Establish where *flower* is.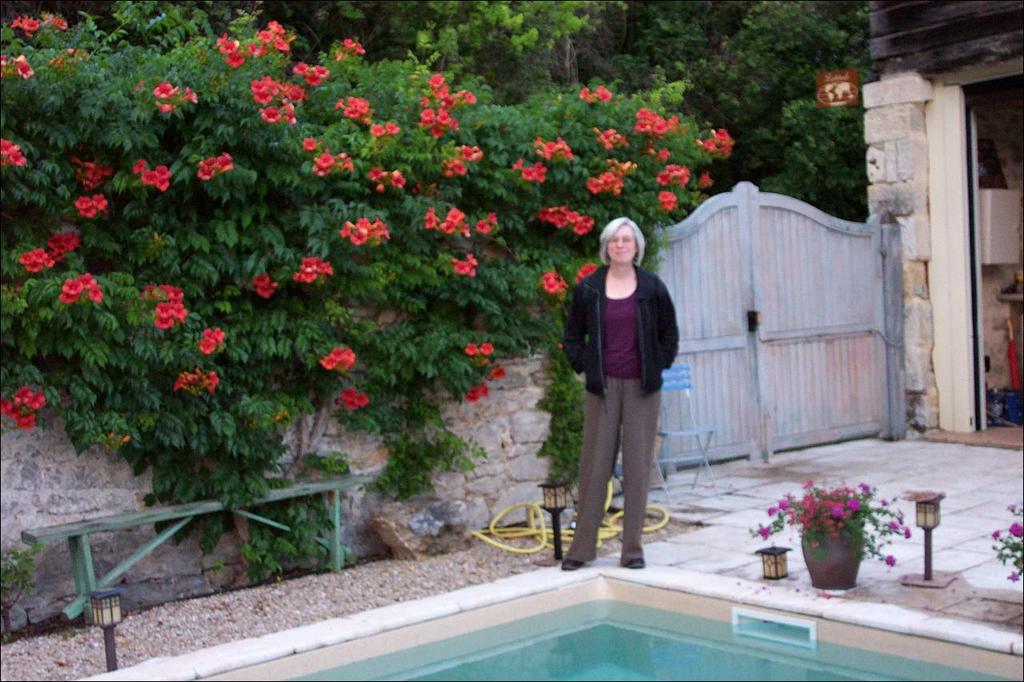
Established at <bbox>10, 387, 31, 405</bbox>.
